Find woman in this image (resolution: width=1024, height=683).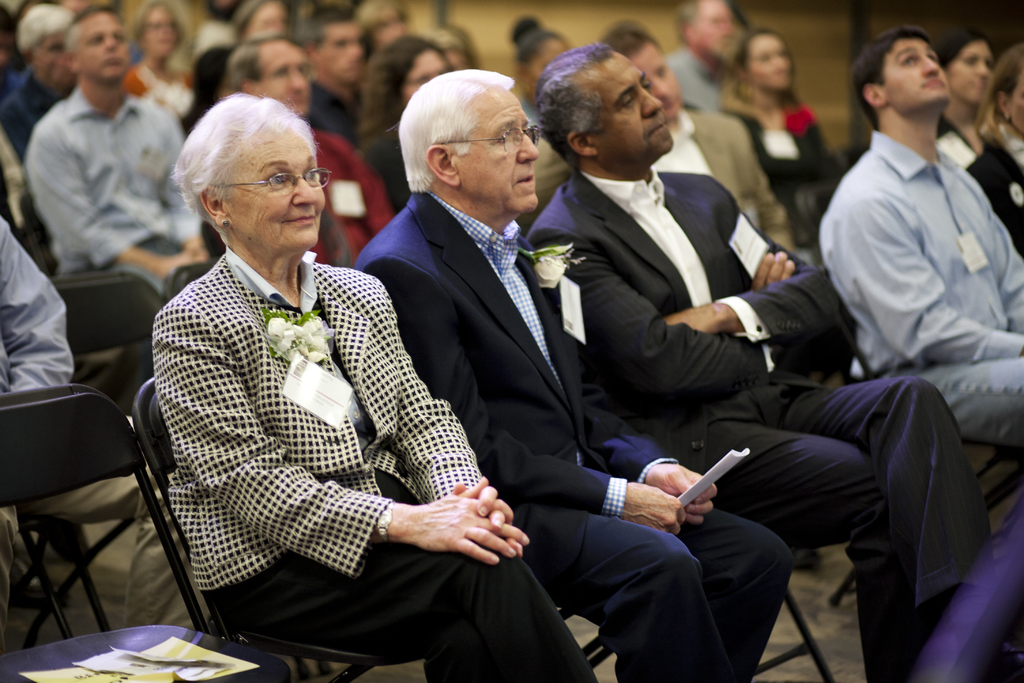
Rect(187, 92, 614, 682).
